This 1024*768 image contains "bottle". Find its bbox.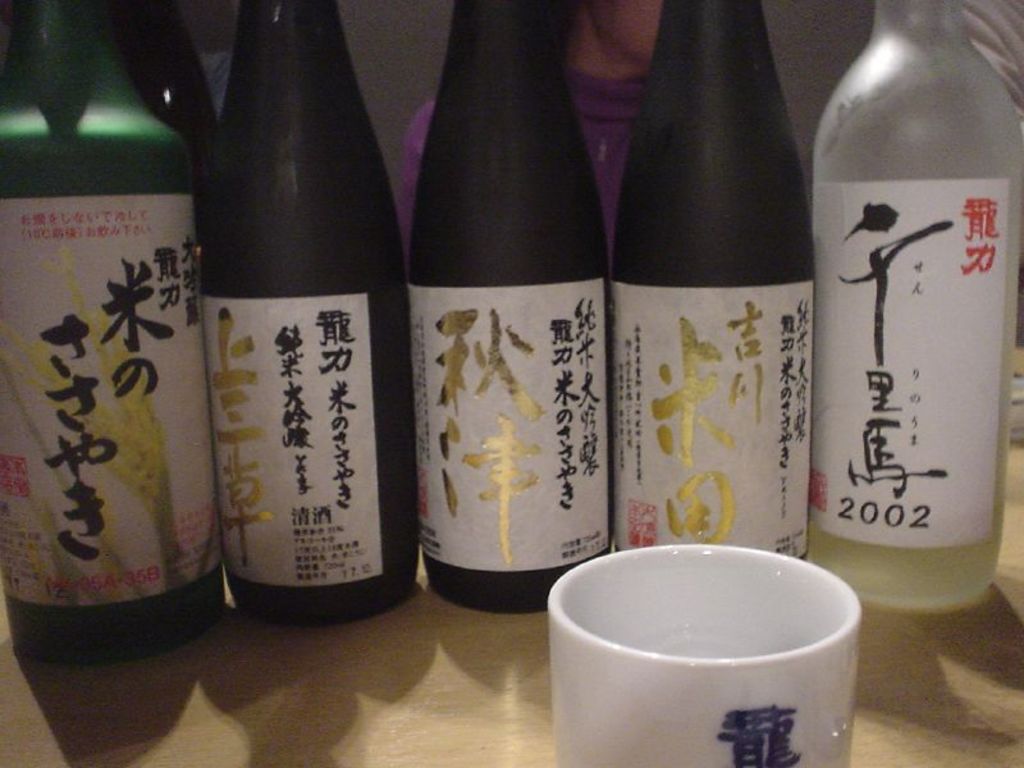
box=[612, 0, 818, 590].
